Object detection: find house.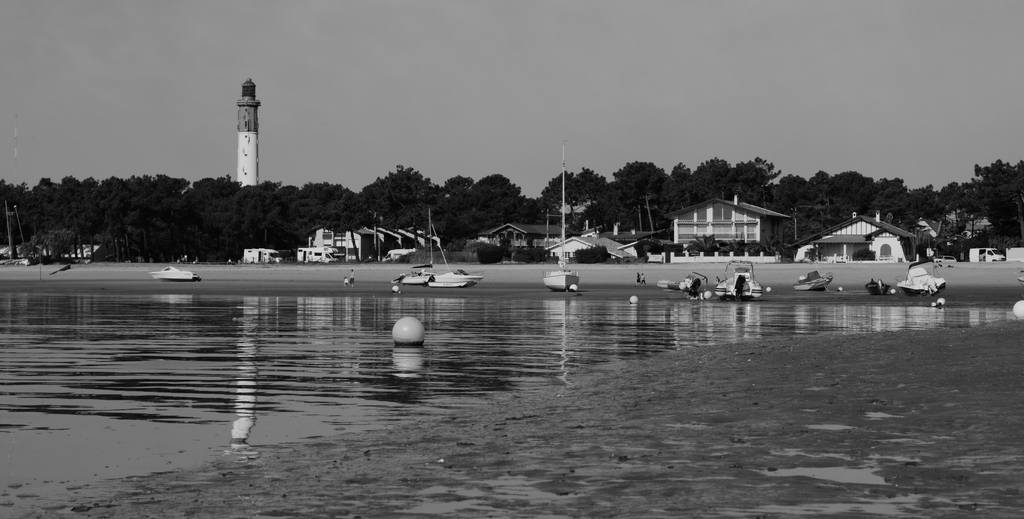
region(806, 211, 927, 269).
